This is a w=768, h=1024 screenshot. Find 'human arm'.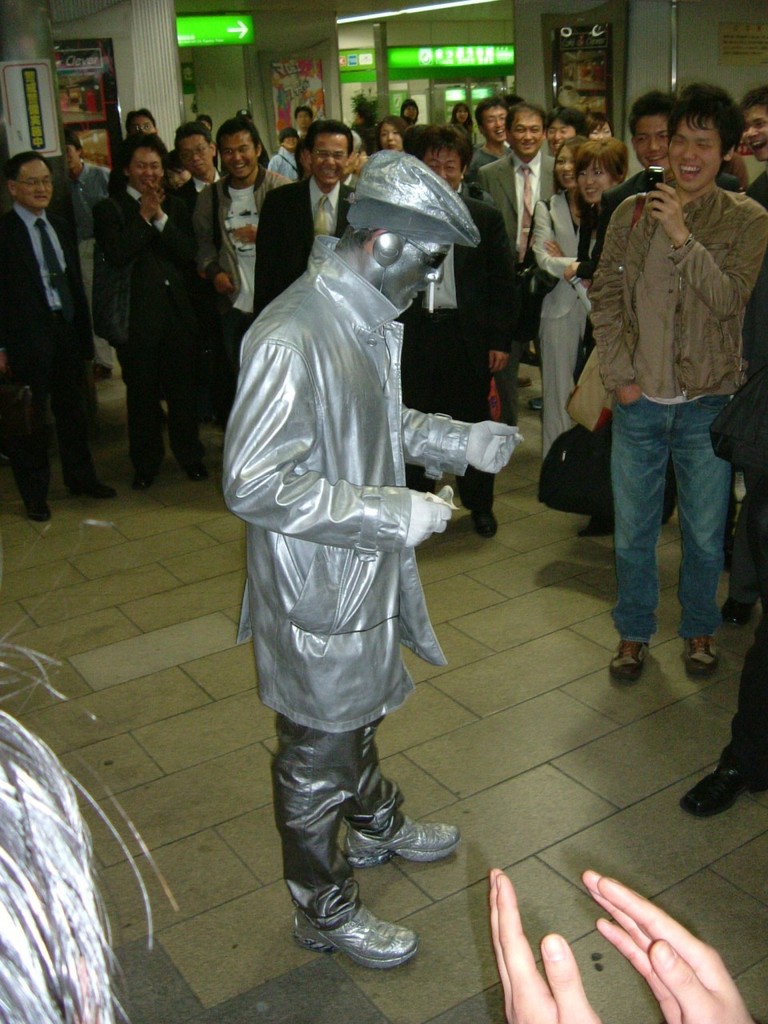
Bounding box: <box>221,221,263,238</box>.
